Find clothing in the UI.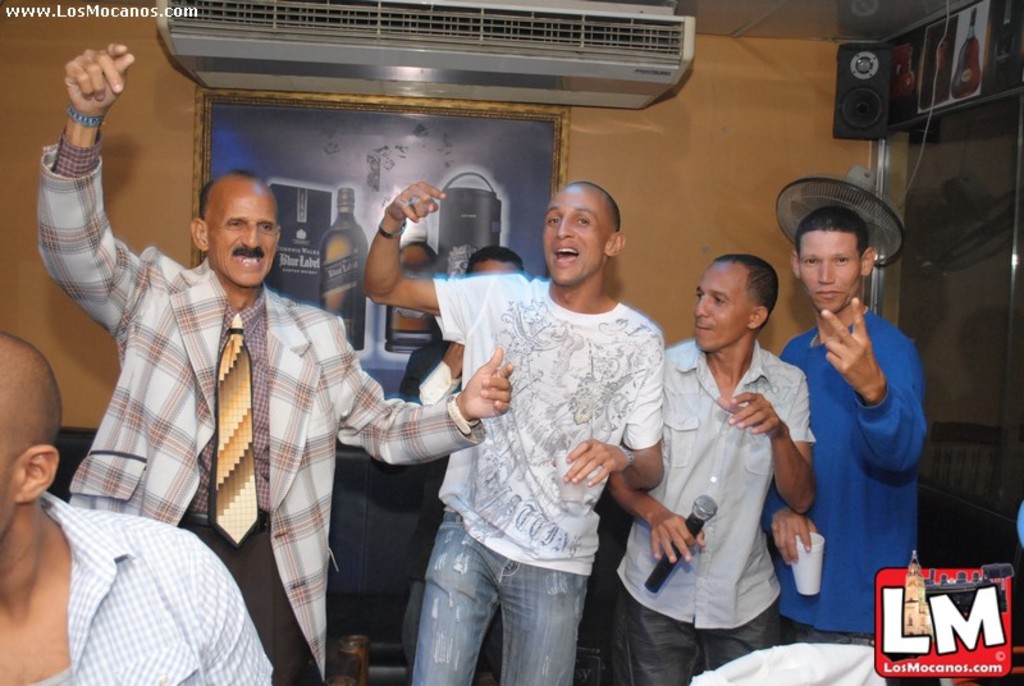
UI element at bbox=[384, 334, 608, 685].
